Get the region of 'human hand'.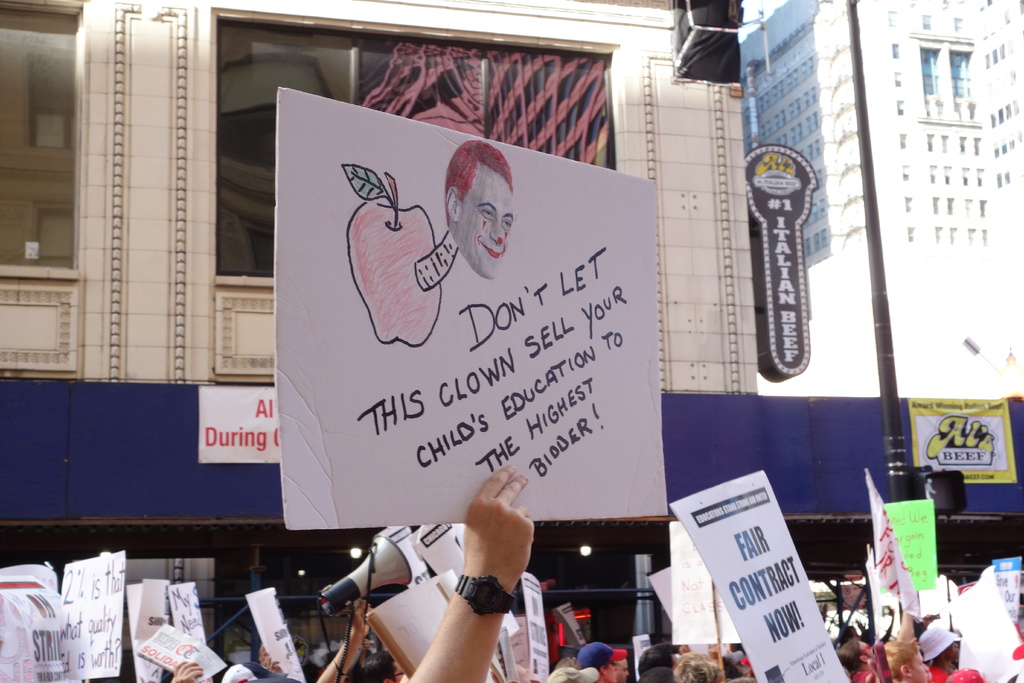
(351, 596, 373, 637).
